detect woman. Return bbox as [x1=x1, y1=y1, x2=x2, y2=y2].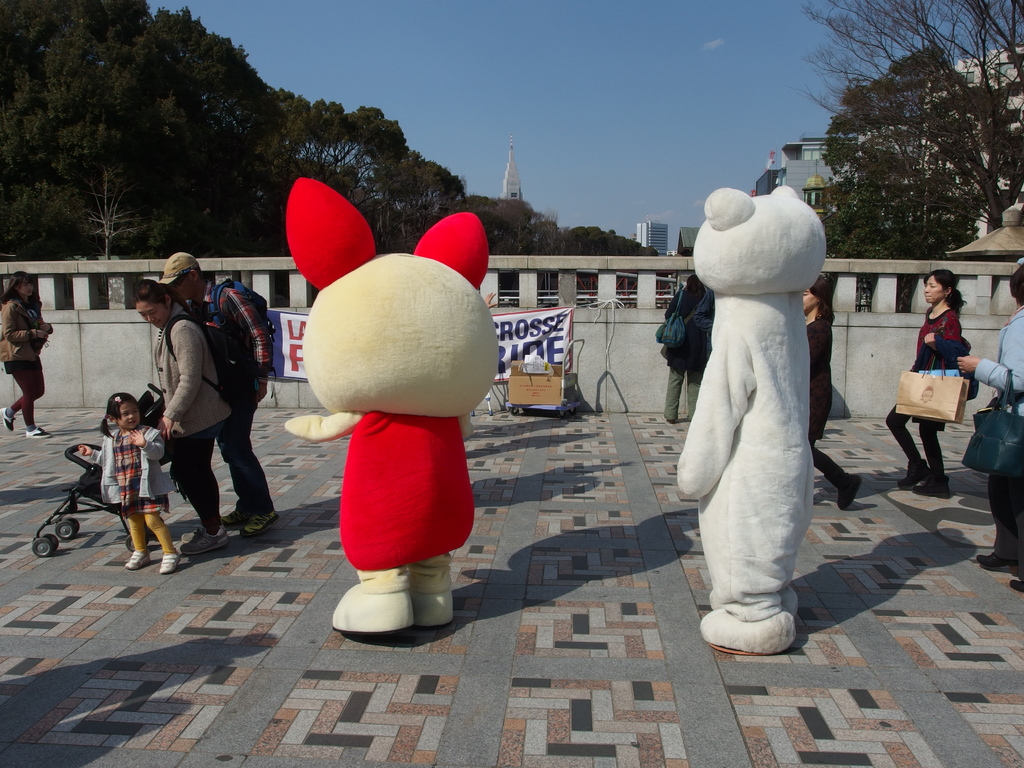
[x1=790, y1=278, x2=866, y2=511].
